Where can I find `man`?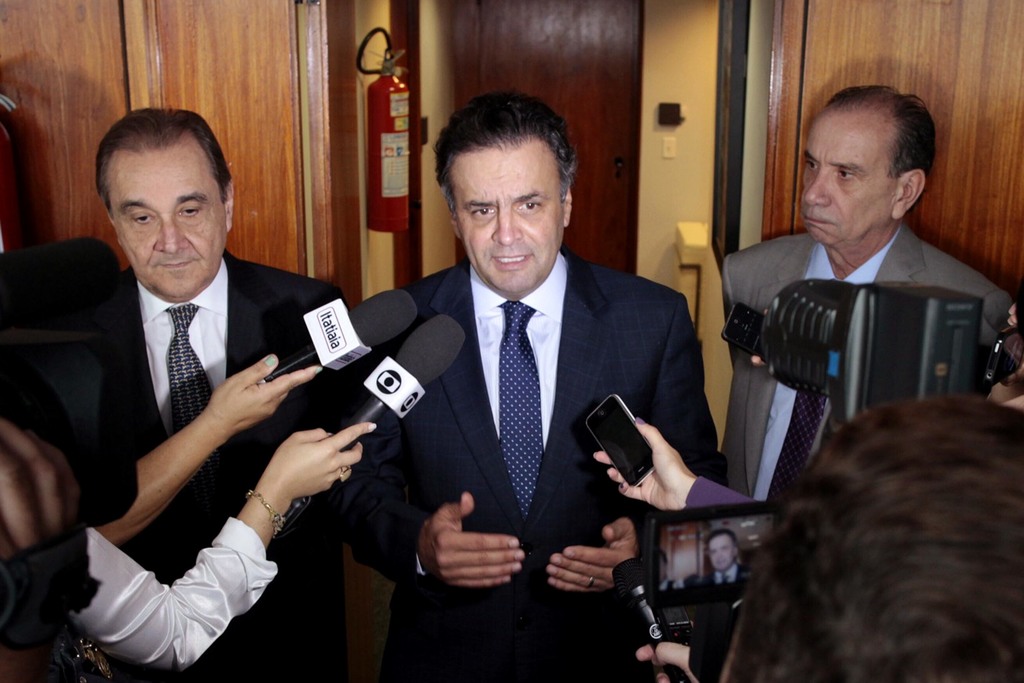
You can find it at region(692, 525, 753, 584).
